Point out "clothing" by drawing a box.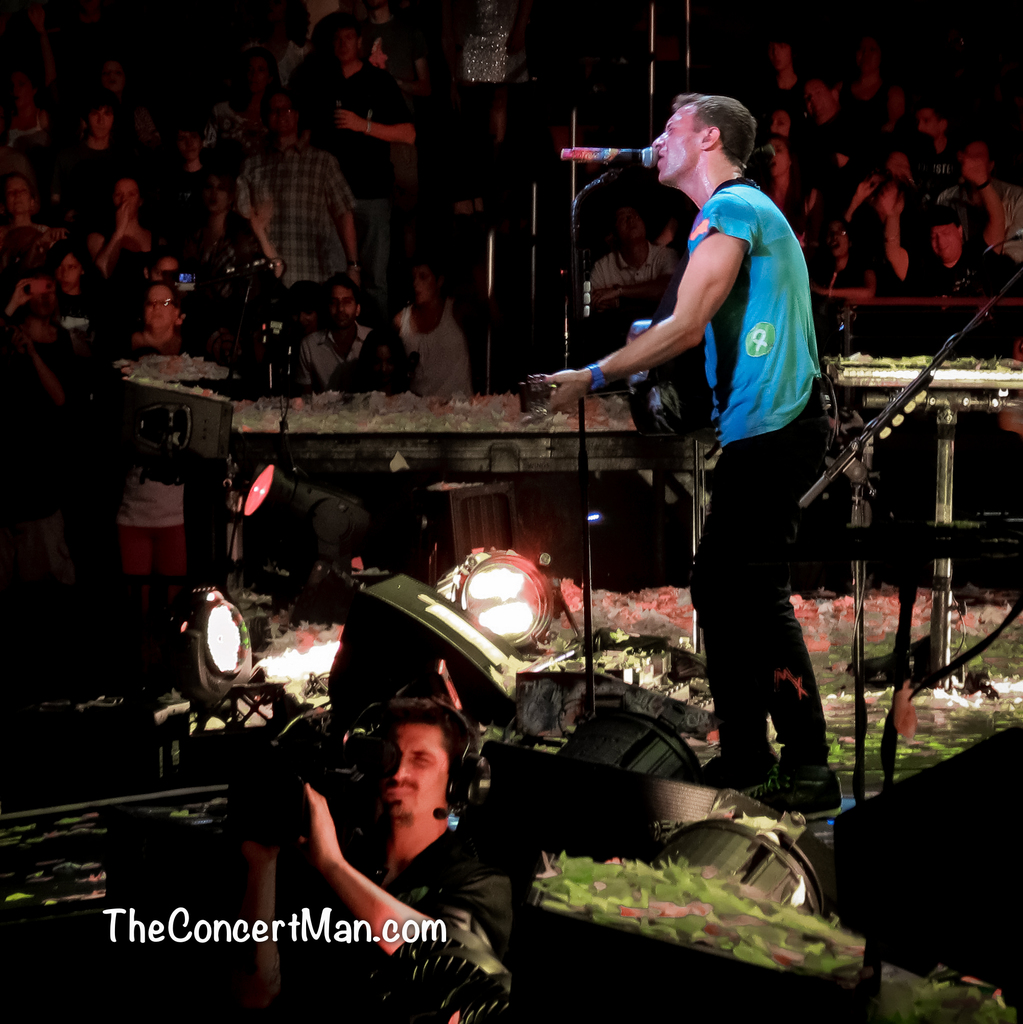
[218,198,303,366].
